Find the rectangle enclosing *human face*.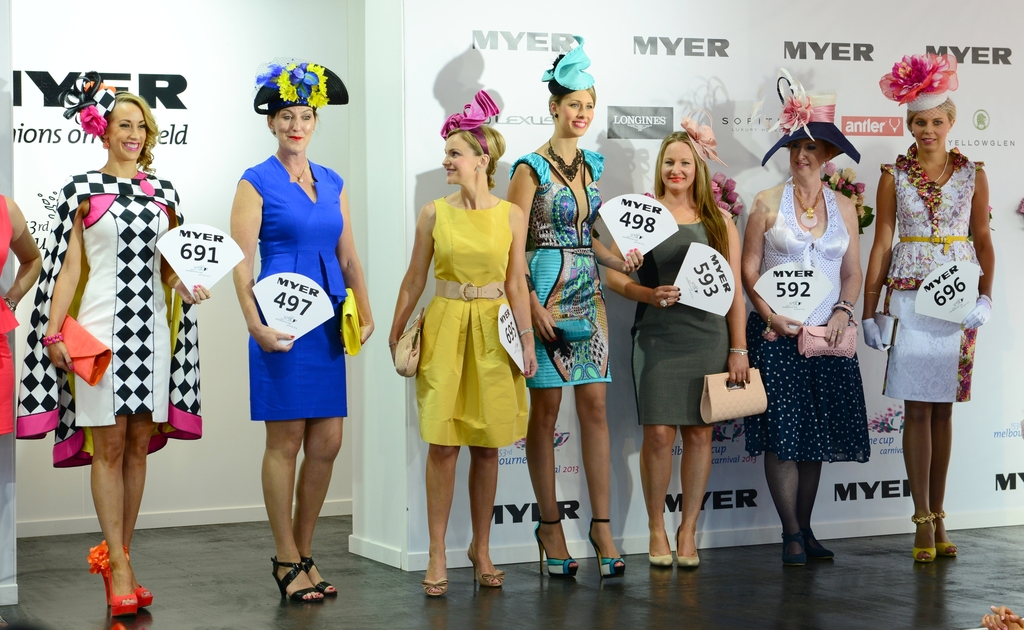
l=104, t=100, r=145, b=161.
